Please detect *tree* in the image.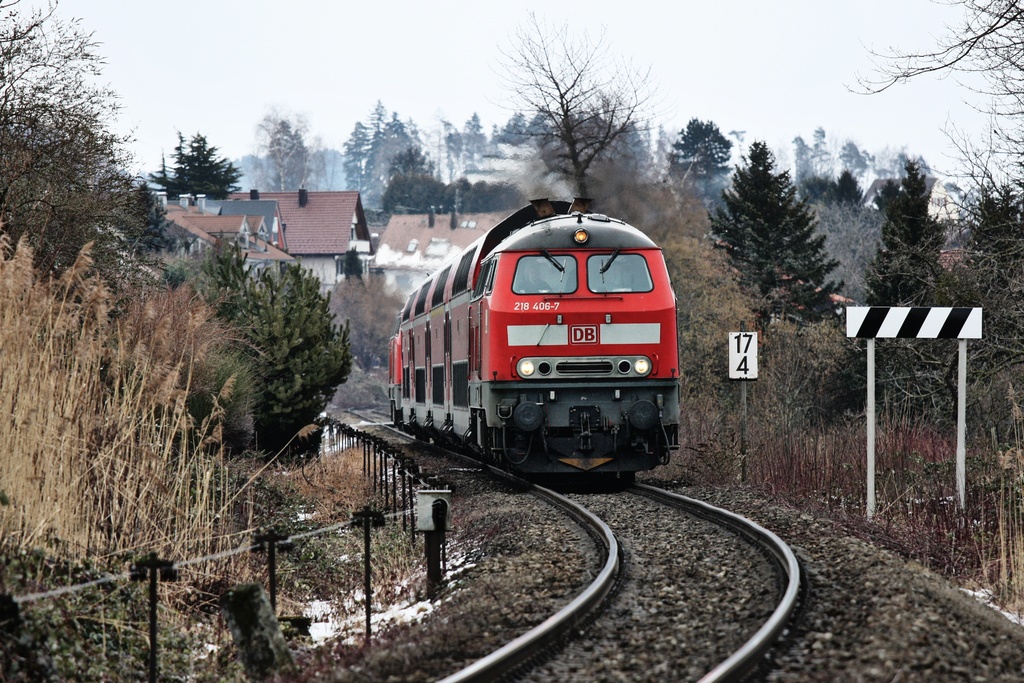
pyautogui.locateOnScreen(657, 110, 737, 199).
